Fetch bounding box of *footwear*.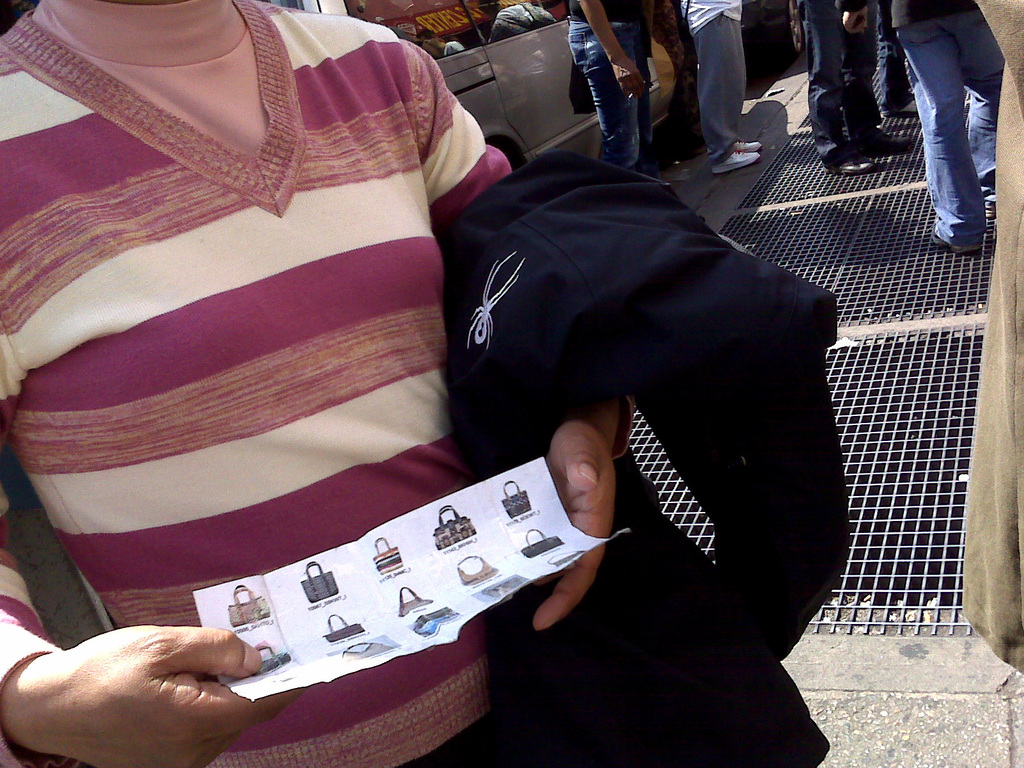
Bbox: (x1=820, y1=152, x2=873, y2=175).
